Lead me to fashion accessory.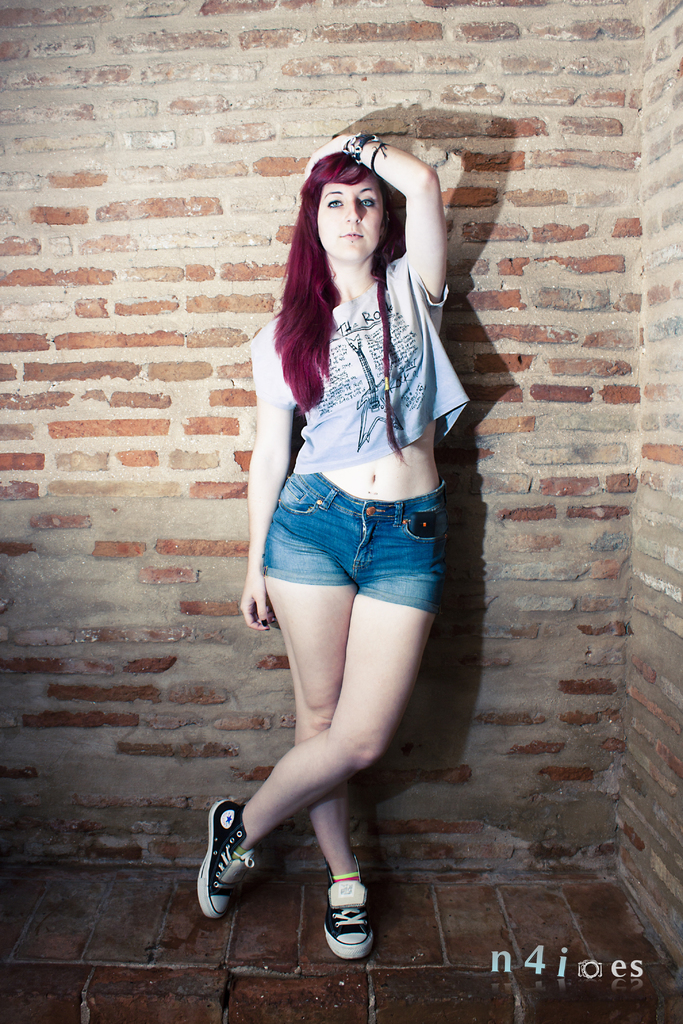
Lead to crop(343, 130, 378, 170).
